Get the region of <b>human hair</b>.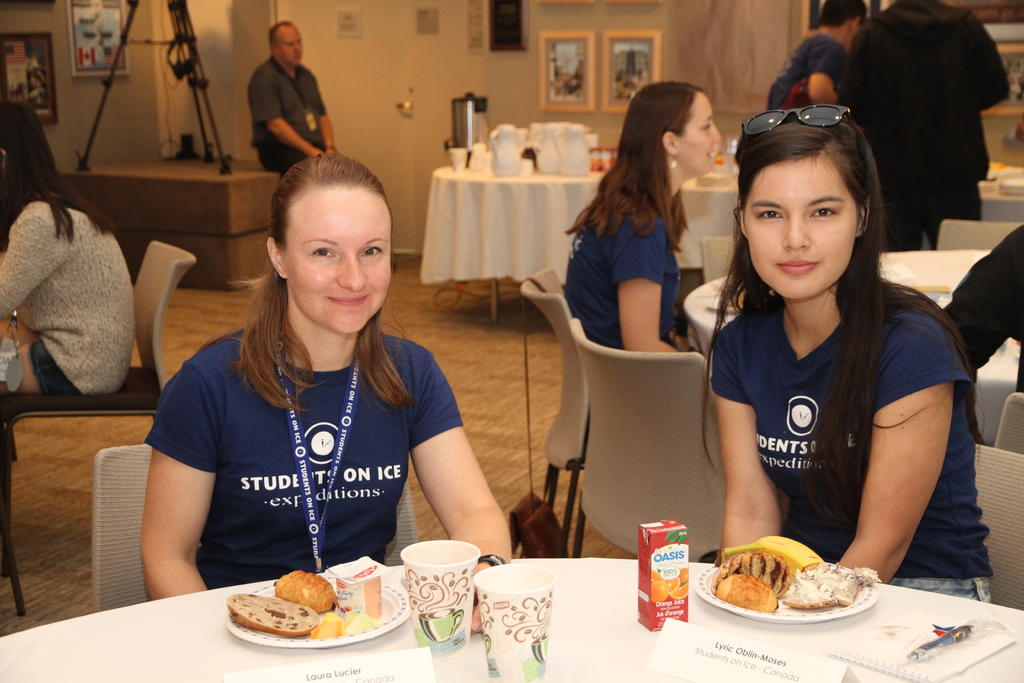
select_region(821, 0, 863, 29).
